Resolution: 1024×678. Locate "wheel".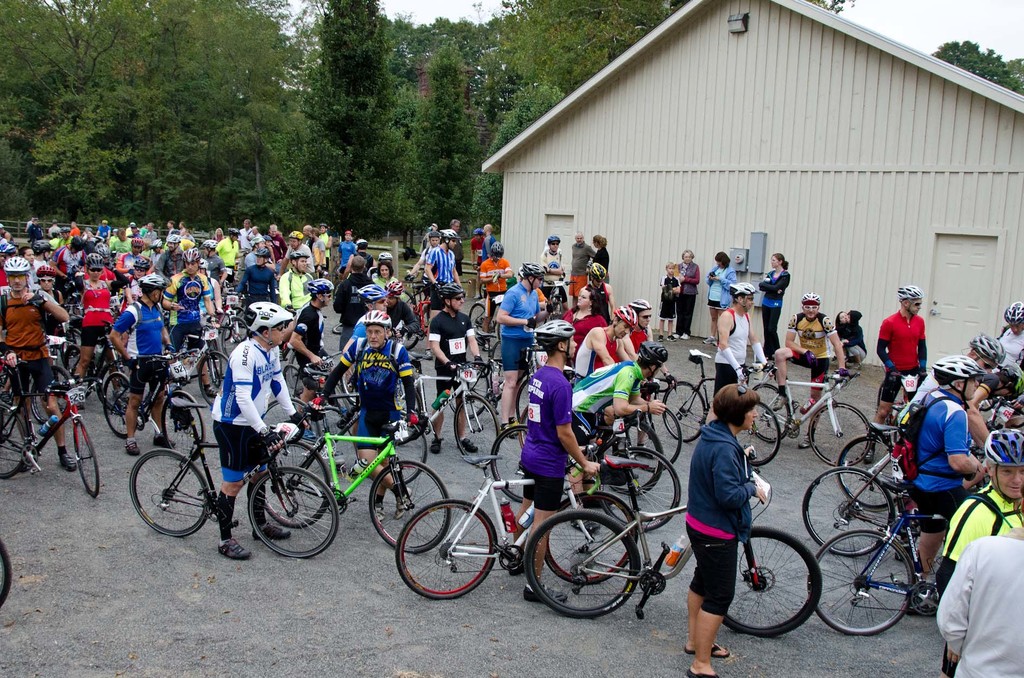
{"left": 0, "top": 401, "right": 28, "bottom": 480}.
